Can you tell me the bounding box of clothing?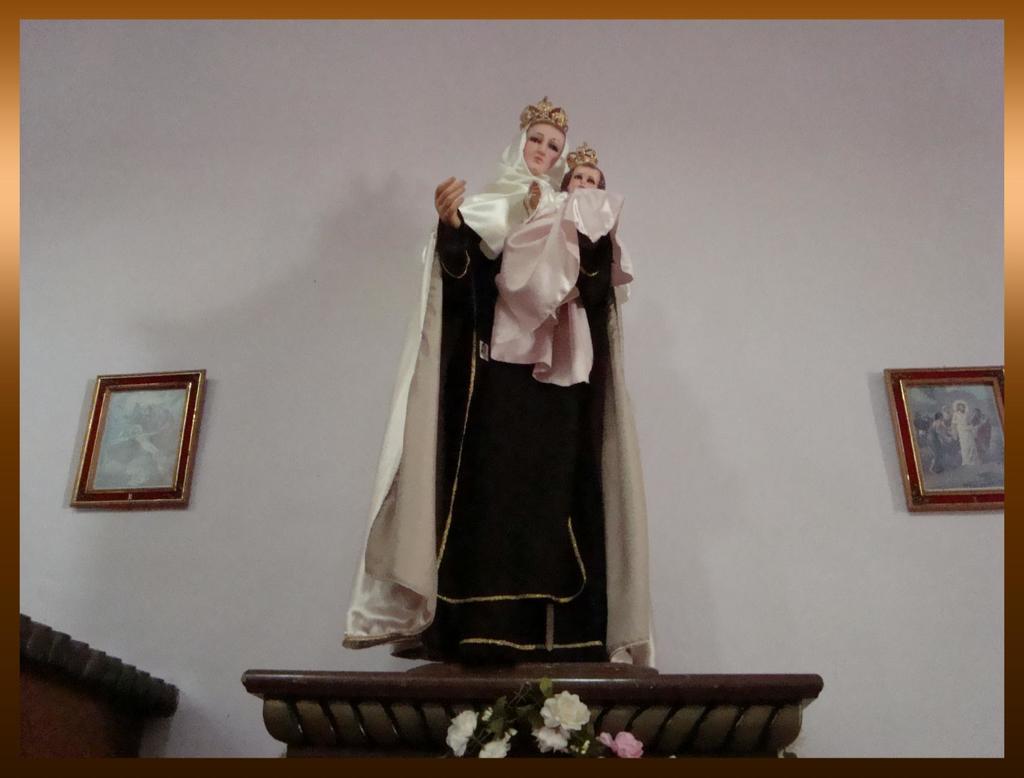
rect(948, 407, 980, 467).
